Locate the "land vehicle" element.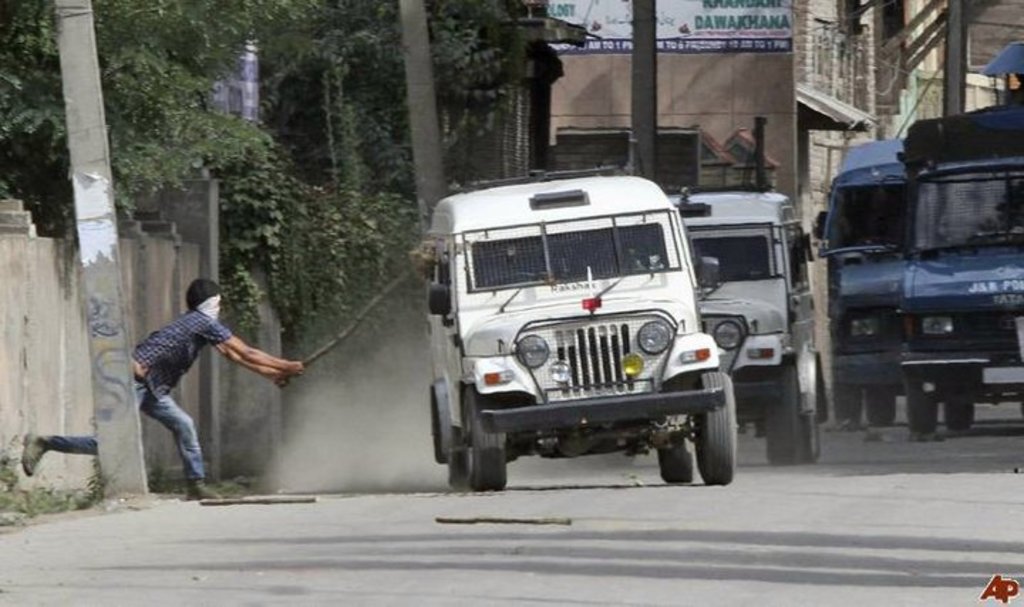
Element bbox: 668, 185, 829, 469.
